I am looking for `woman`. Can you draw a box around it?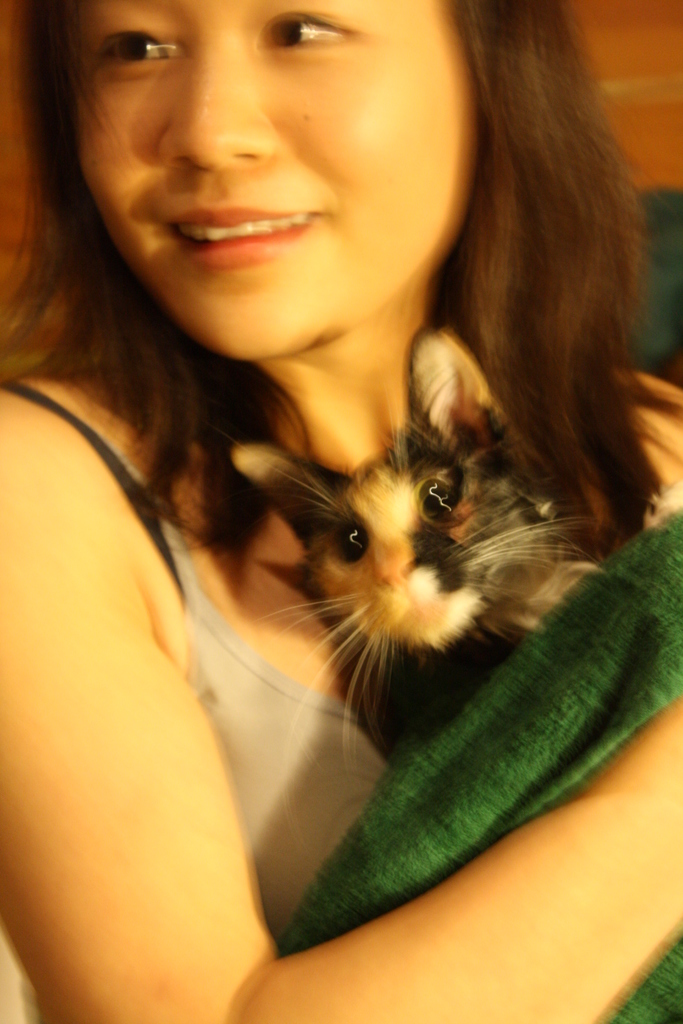
Sure, the bounding box is l=0, t=0, r=682, b=1023.
